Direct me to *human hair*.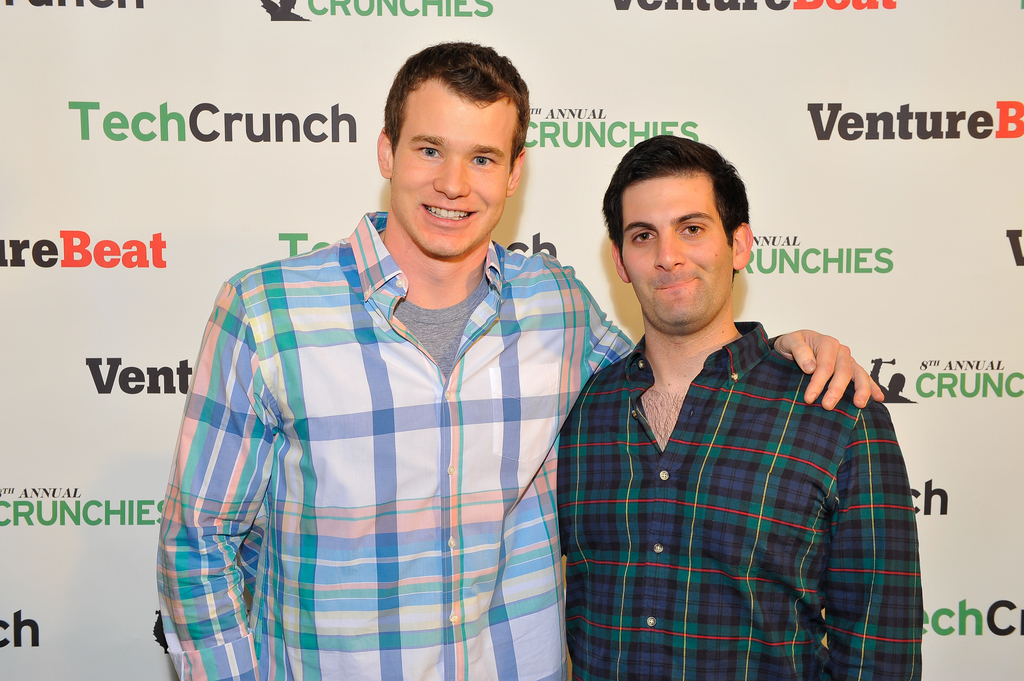
Direction: rect(379, 42, 536, 197).
